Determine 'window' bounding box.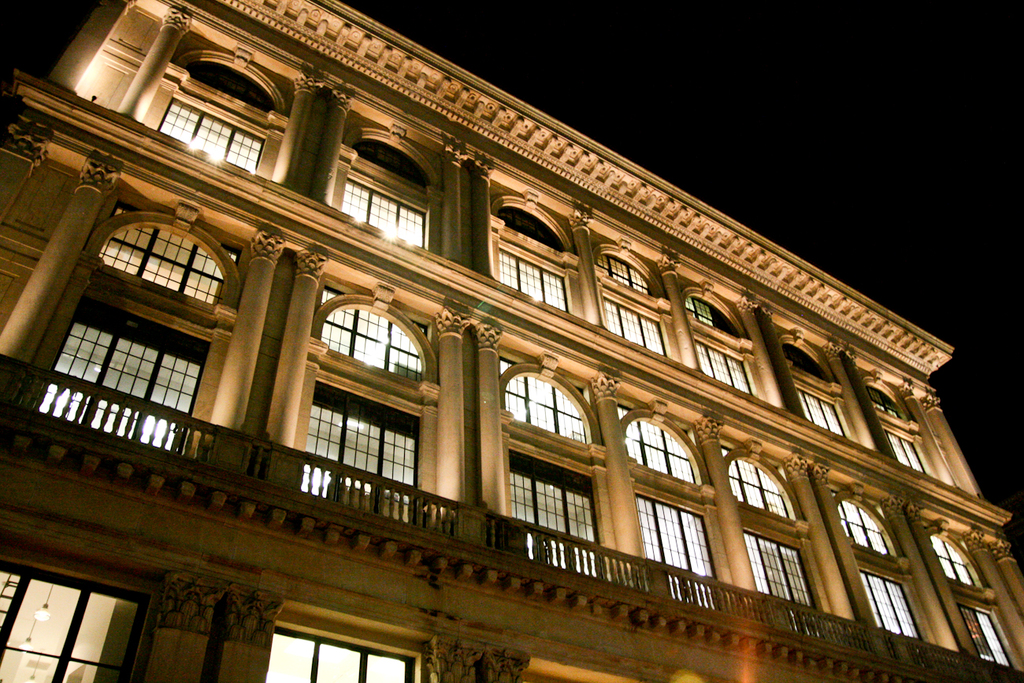
Determined: Rect(695, 272, 755, 402).
